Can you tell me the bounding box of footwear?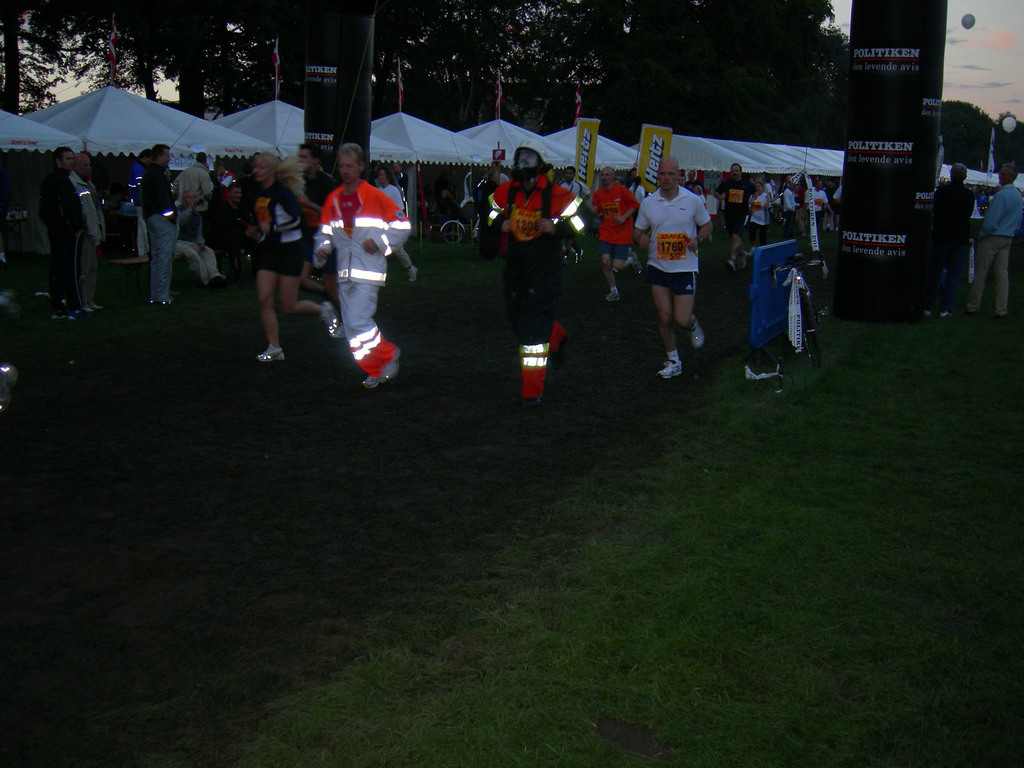
select_region(365, 369, 383, 389).
